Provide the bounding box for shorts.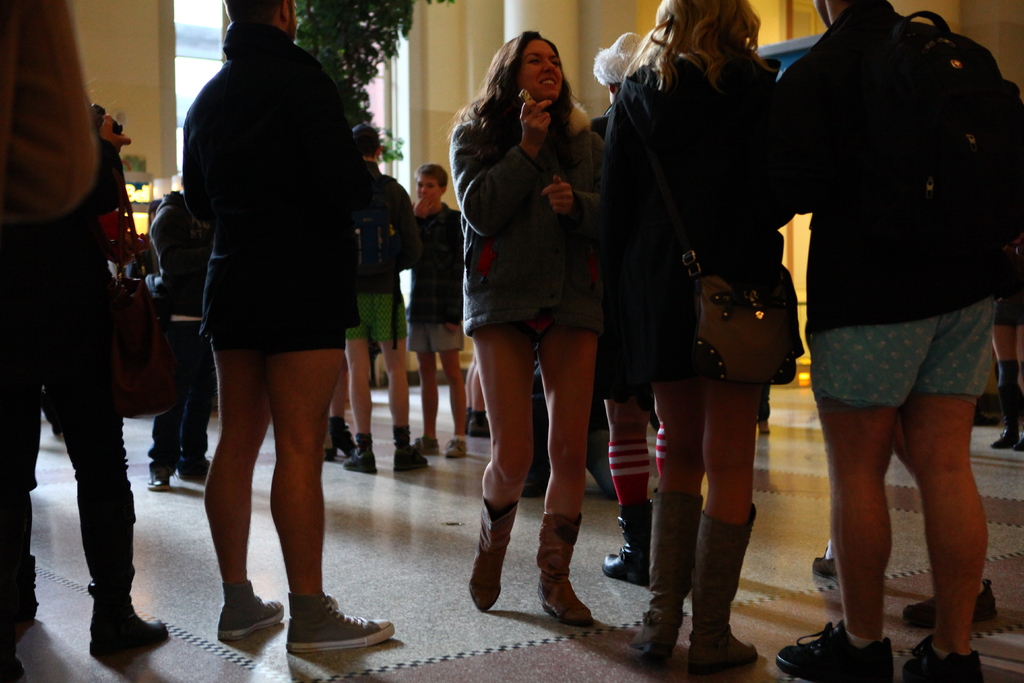
bbox=(815, 310, 998, 411).
